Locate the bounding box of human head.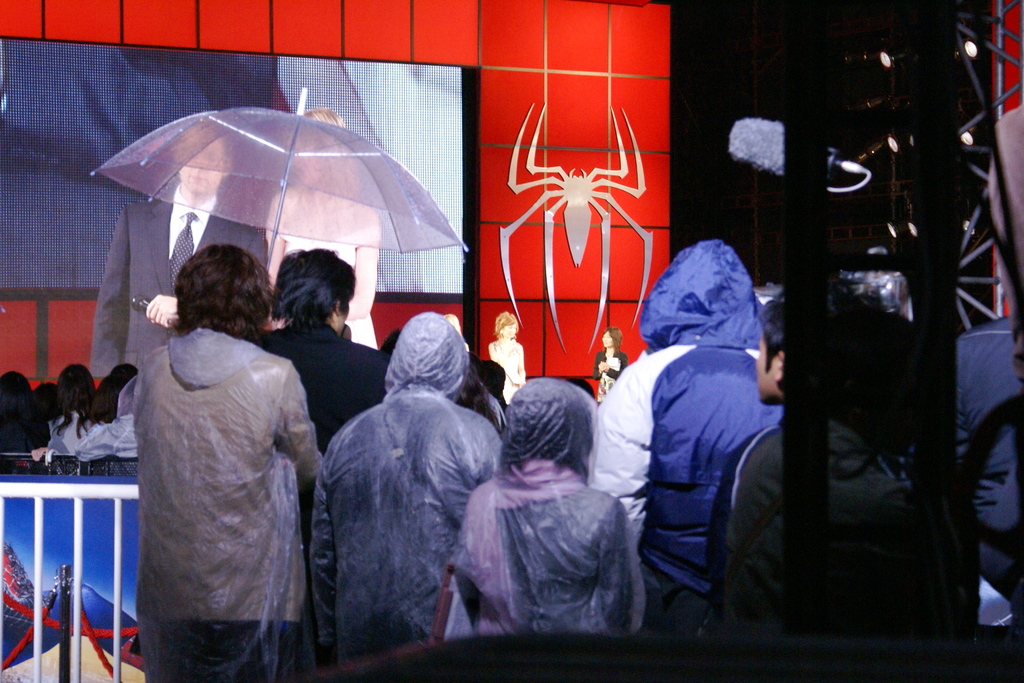
Bounding box: rect(444, 315, 465, 332).
